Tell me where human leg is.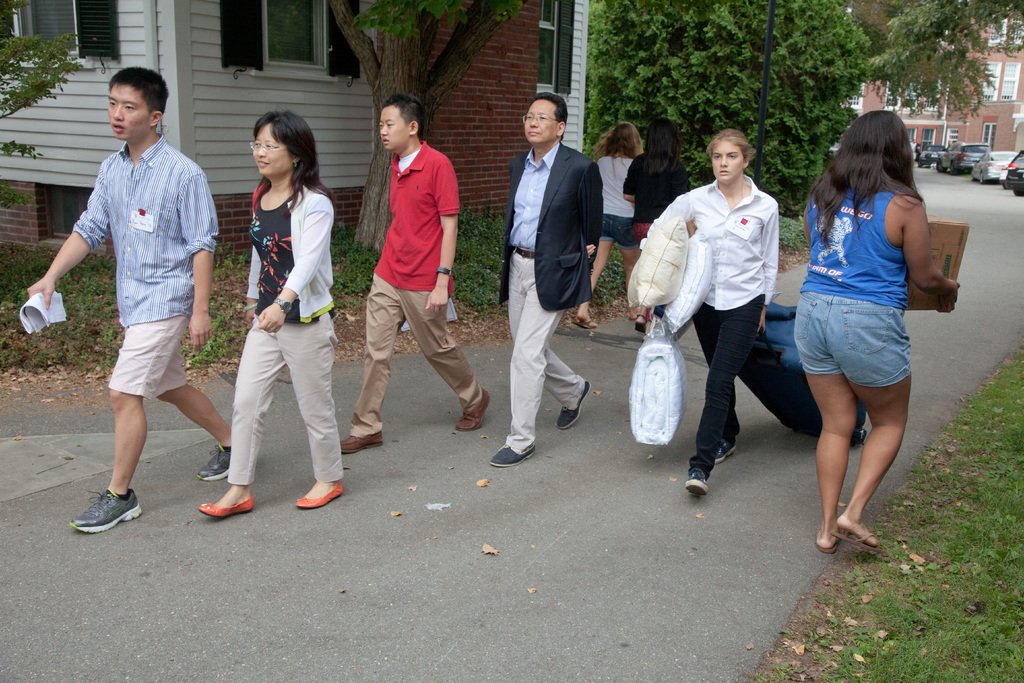
human leg is at 205,319,268,506.
